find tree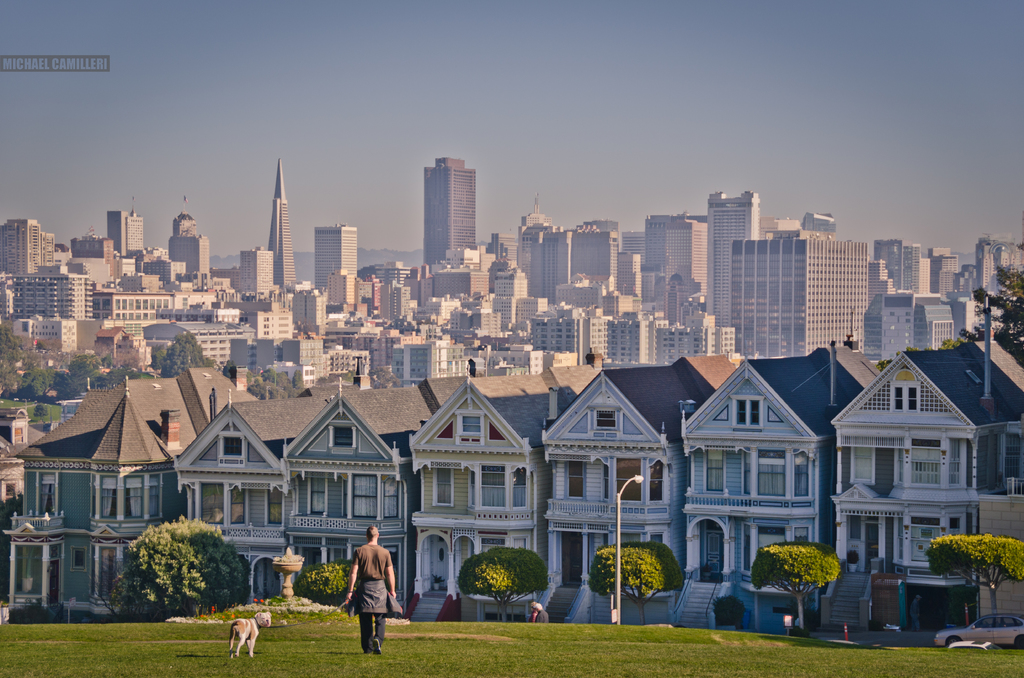
<region>955, 263, 1023, 373</region>
